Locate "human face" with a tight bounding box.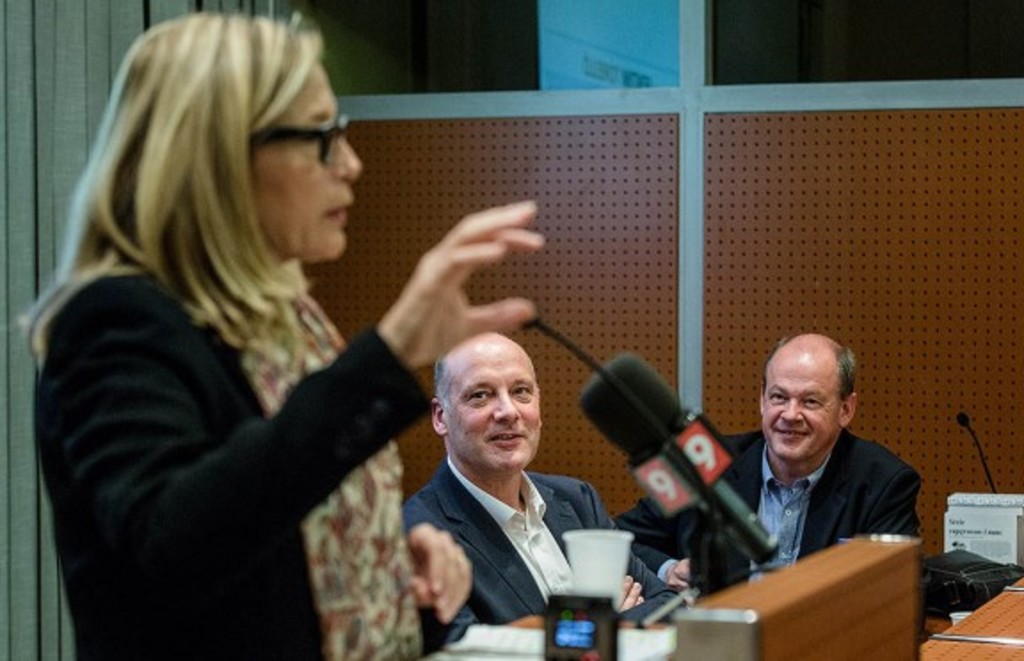
x1=759, y1=338, x2=837, y2=458.
